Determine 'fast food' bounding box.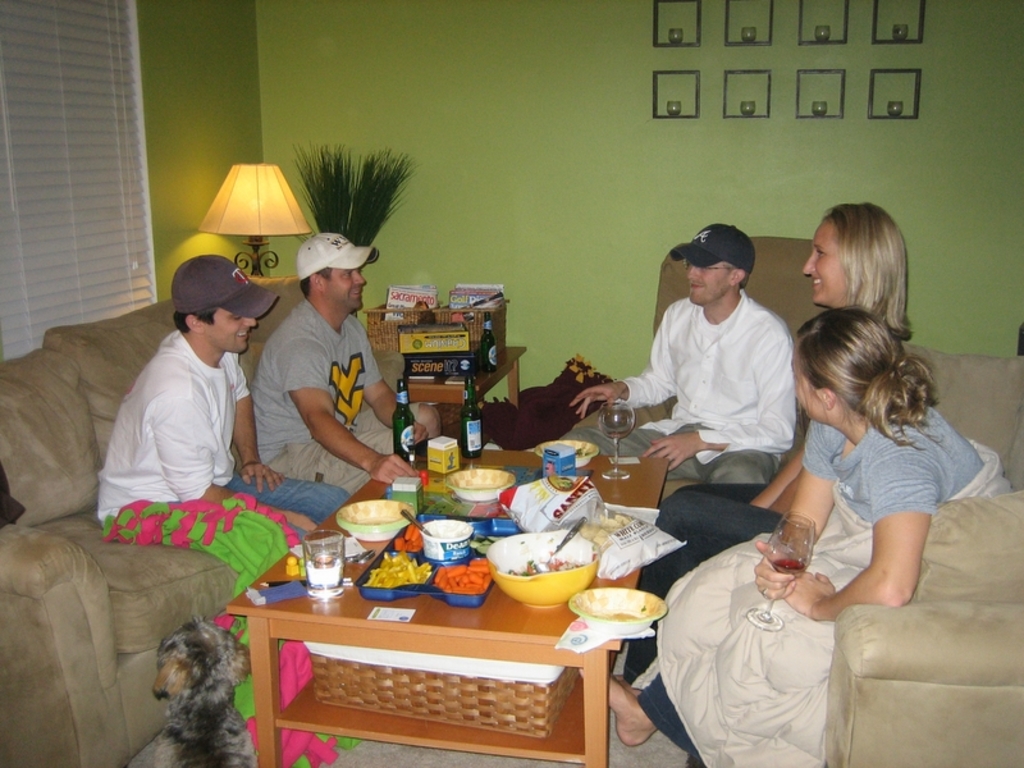
Determined: region(361, 553, 422, 595).
